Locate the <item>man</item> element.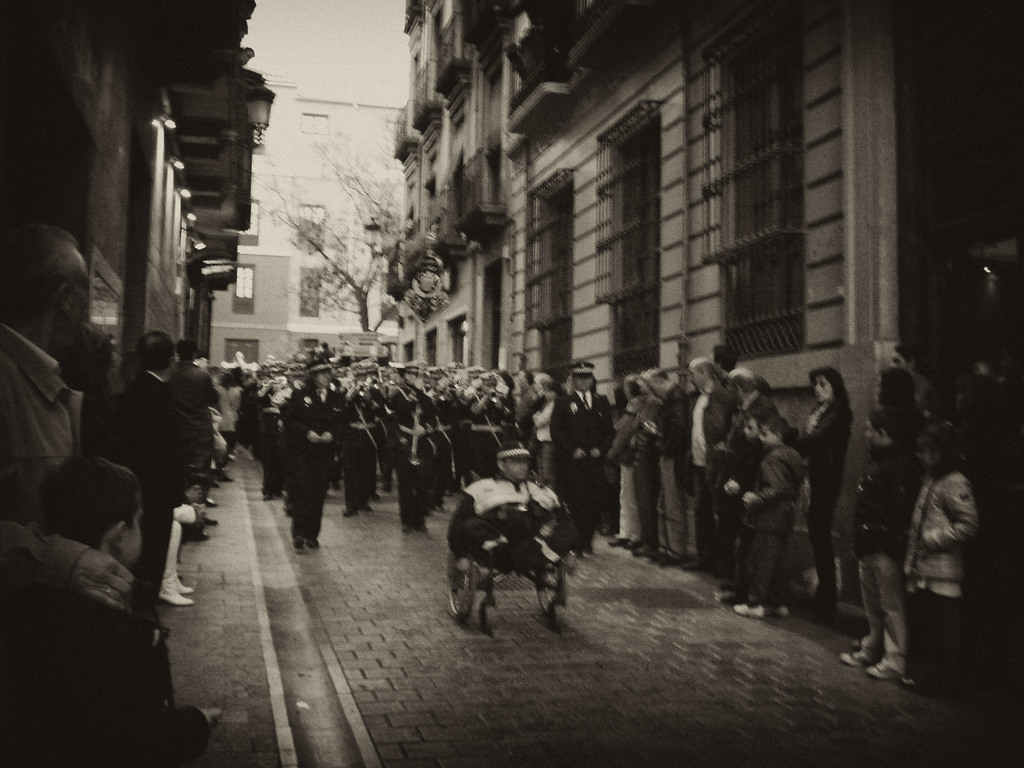
Element bbox: pyautogui.locateOnScreen(280, 357, 348, 554).
